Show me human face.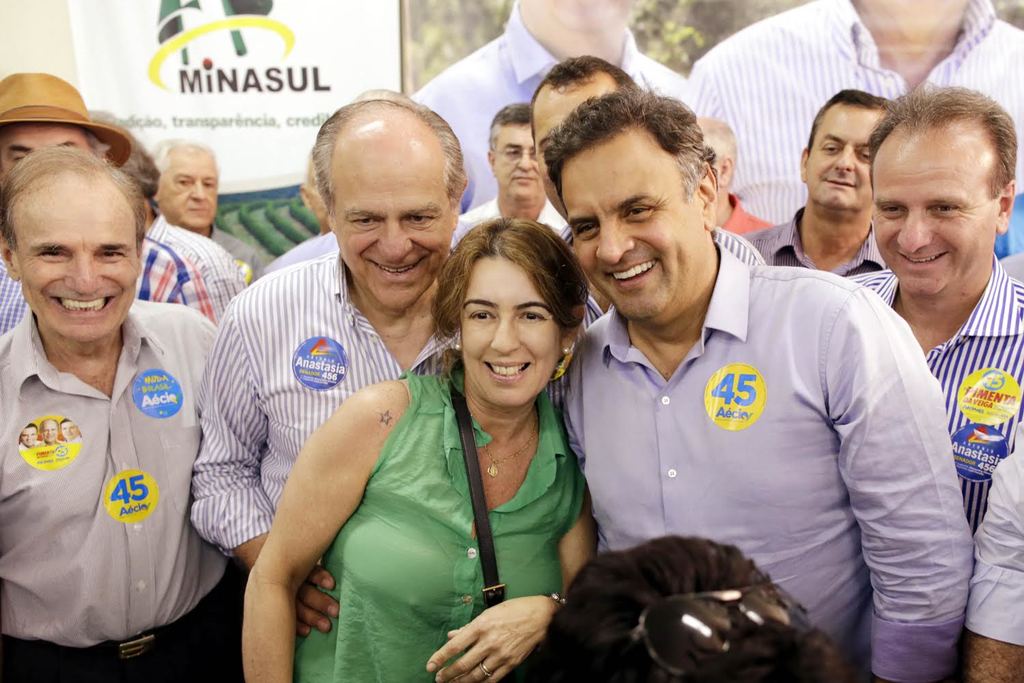
human face is here: 494 126 538 204.
